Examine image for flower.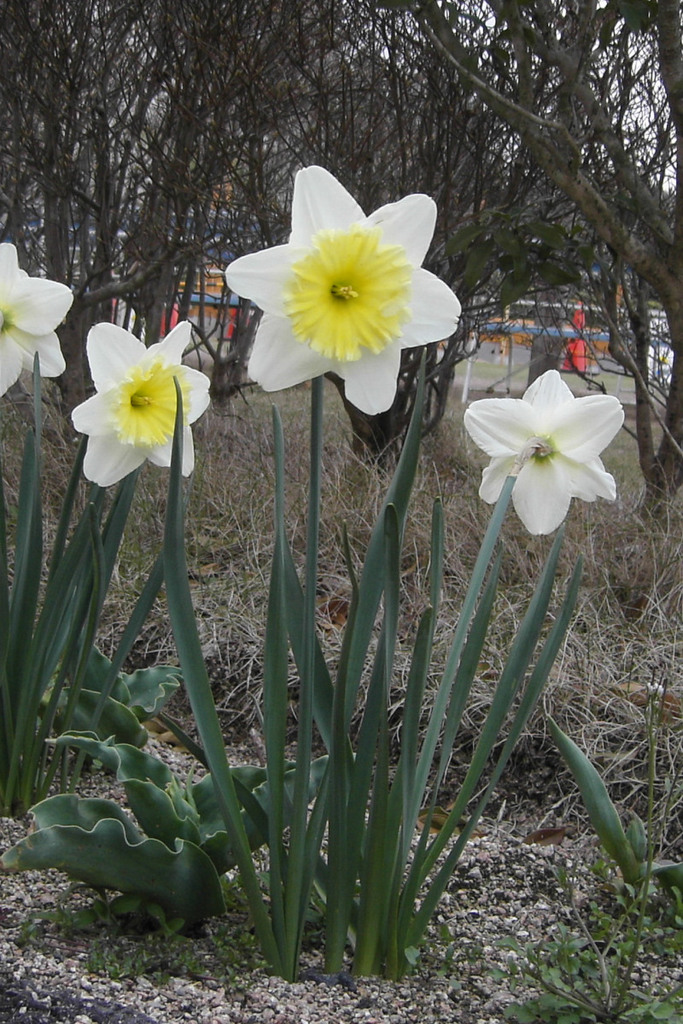
Examination result: bbox(465, 369, 628, 533).
